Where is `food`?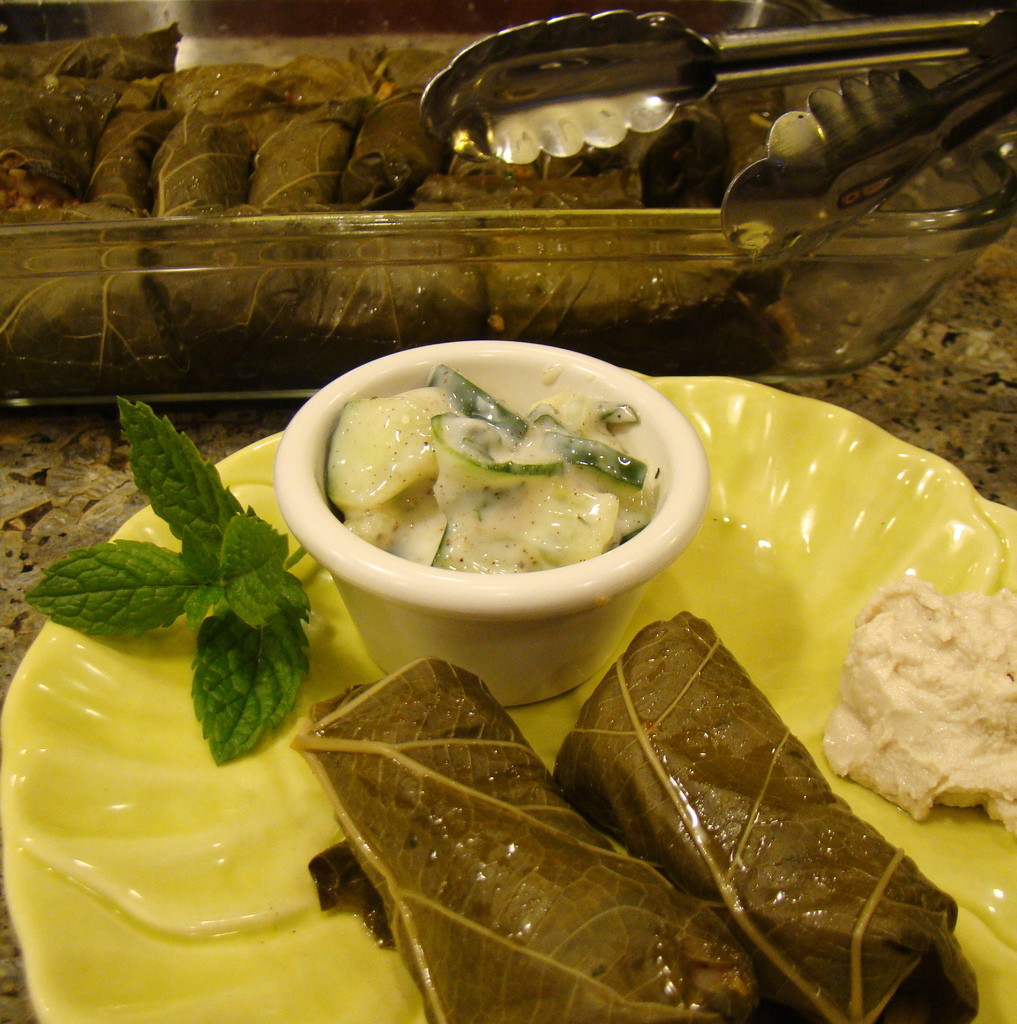
[549,612,981,1023].
